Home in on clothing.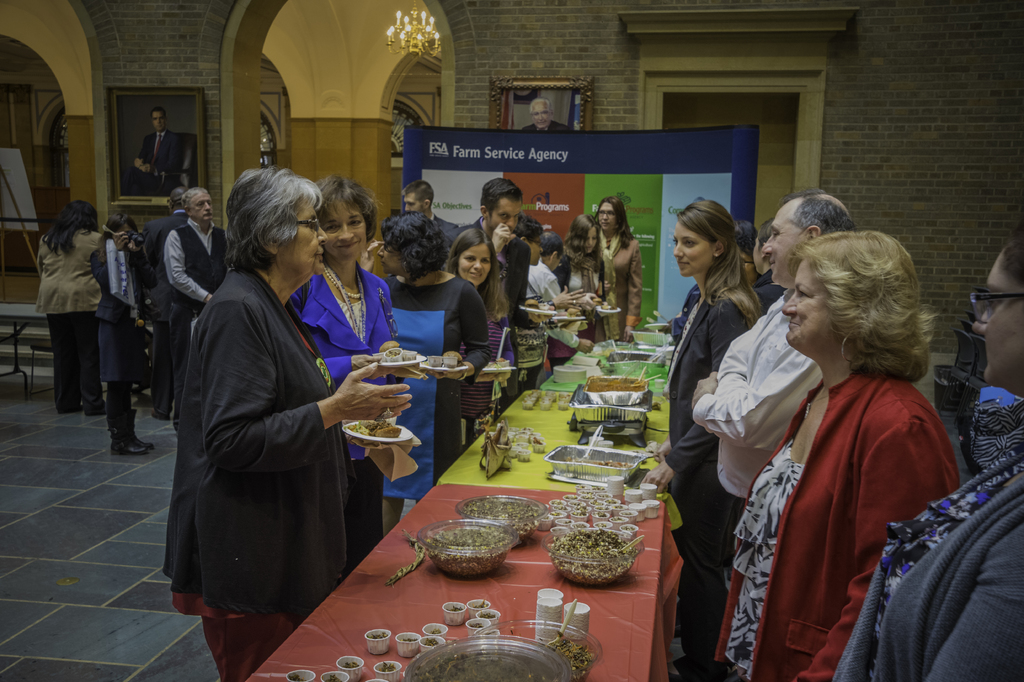
Homed in at (left=751, top=270, right=788, bottom=311).
